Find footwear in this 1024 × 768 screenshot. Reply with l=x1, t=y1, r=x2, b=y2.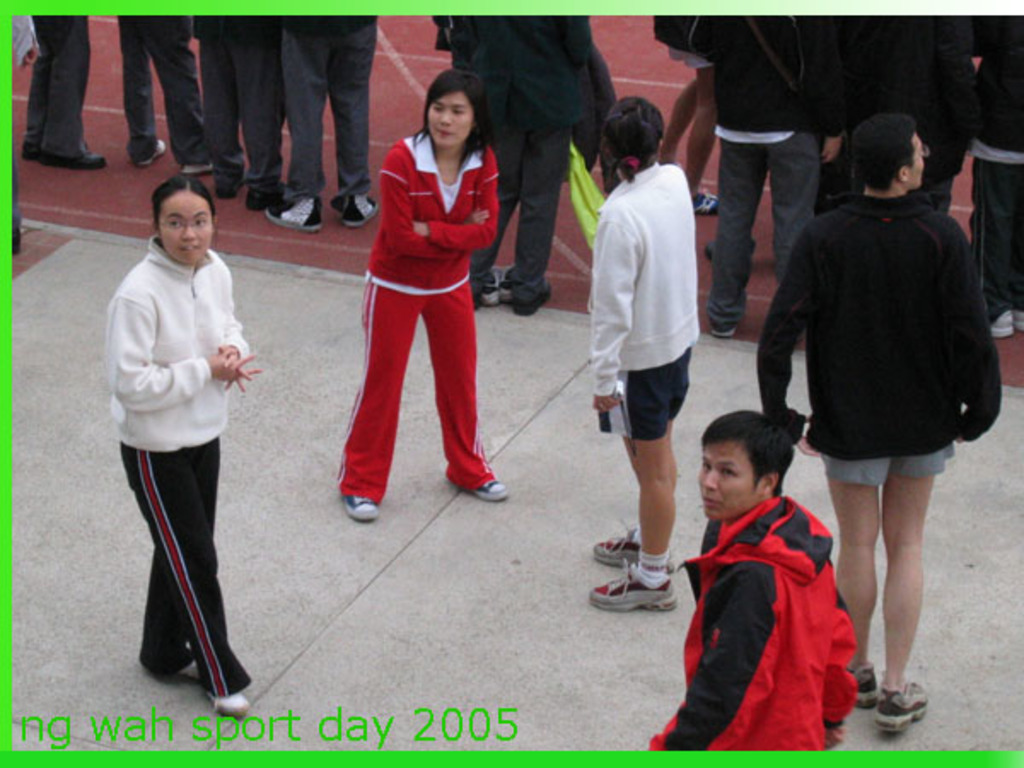
l=473, t=480, r=507, b=500.
